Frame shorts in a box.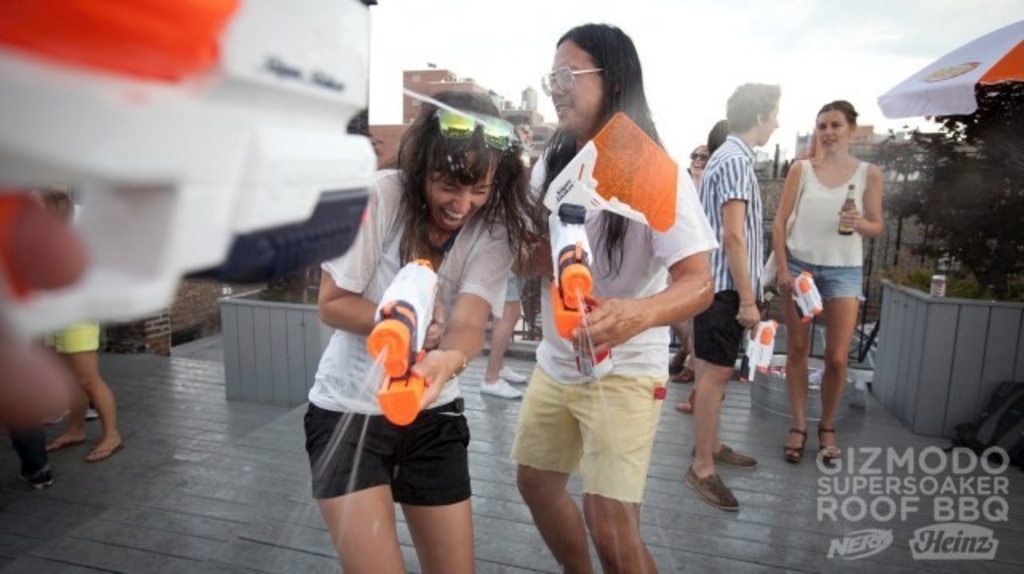
l=782, t=248, r=864, b=301.
